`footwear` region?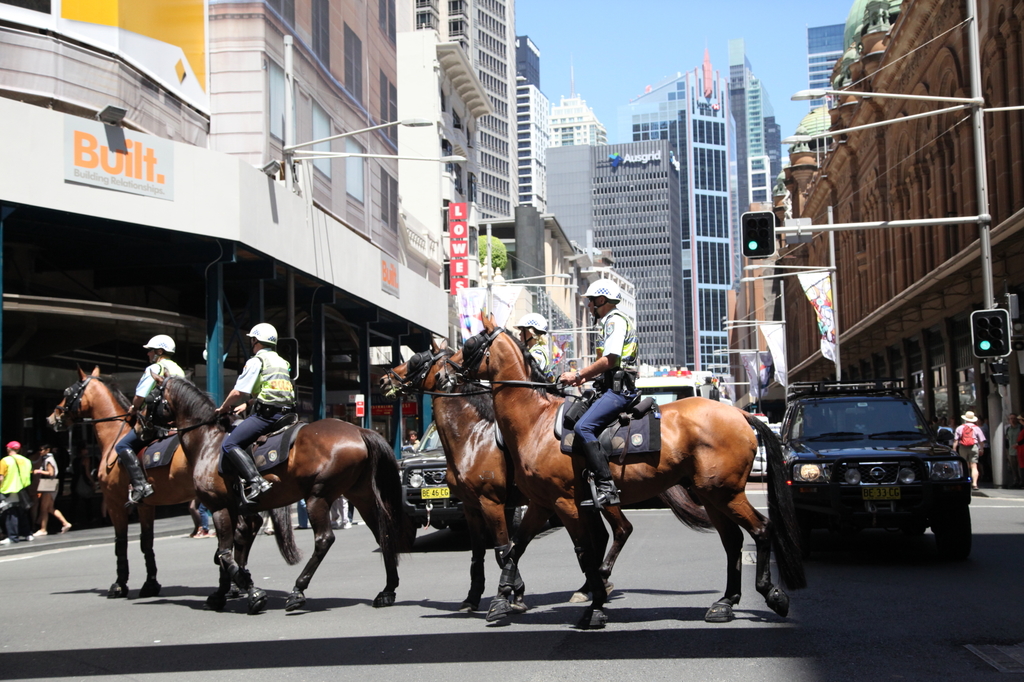
238, 475, 273, 505
